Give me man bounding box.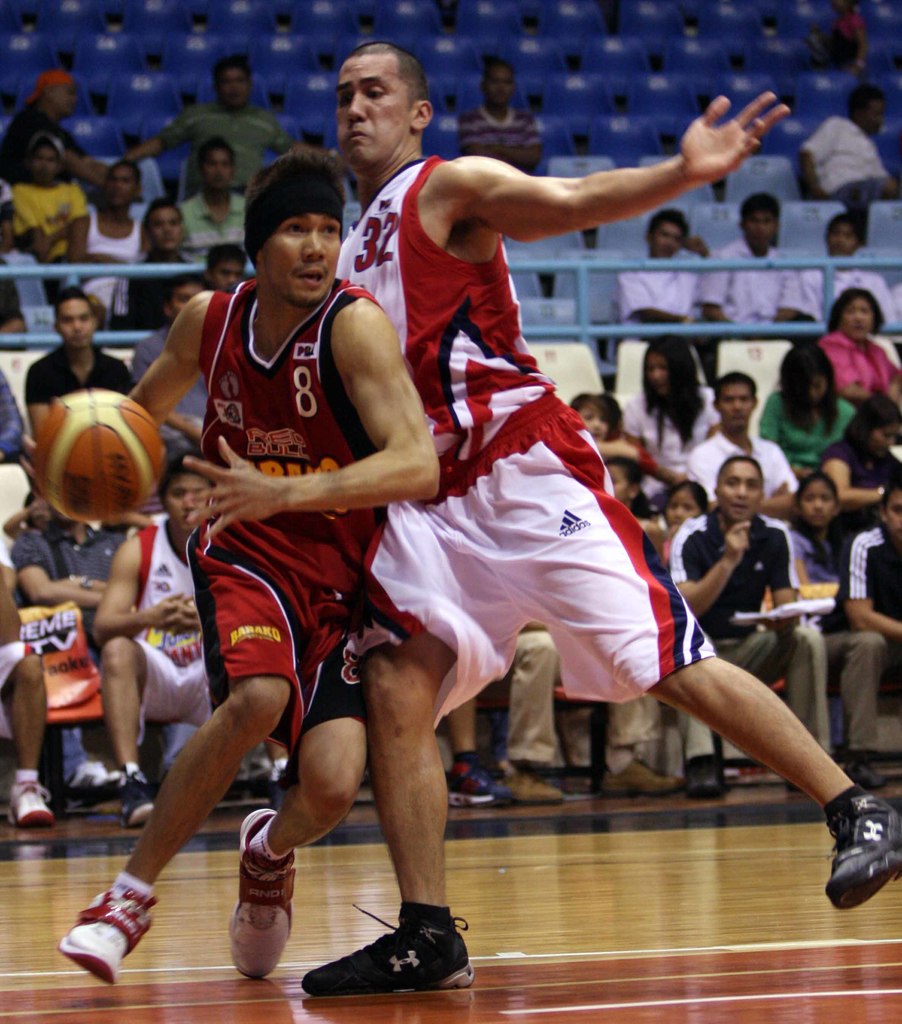
Rect(28, 288, 137, 443).
